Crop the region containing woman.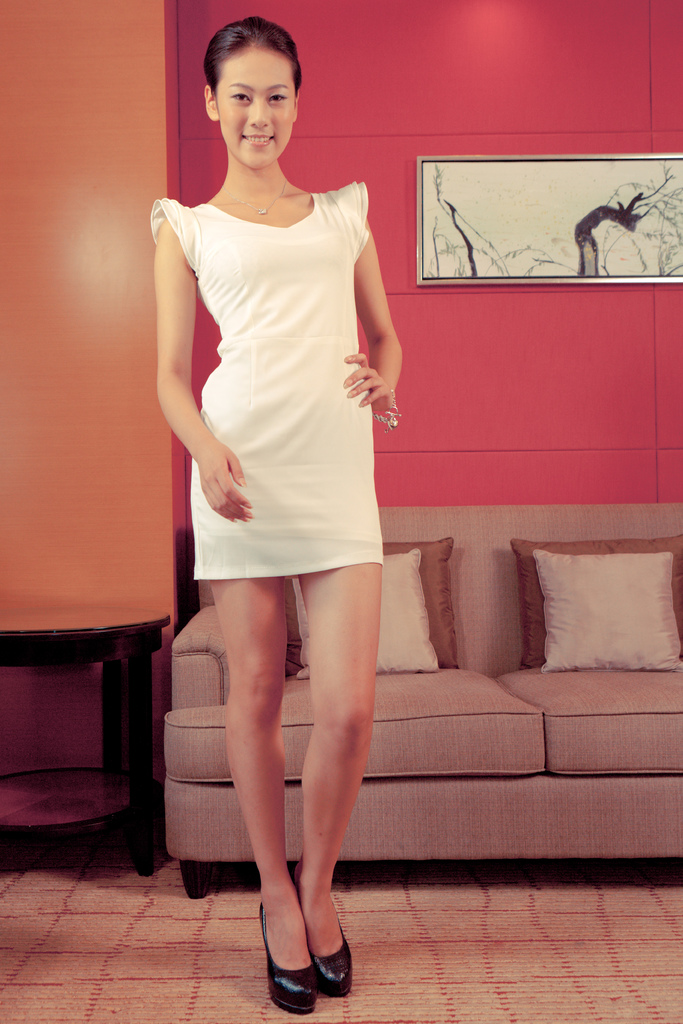
Crop region: [left=141, top=36, right=415, bottom=833].
